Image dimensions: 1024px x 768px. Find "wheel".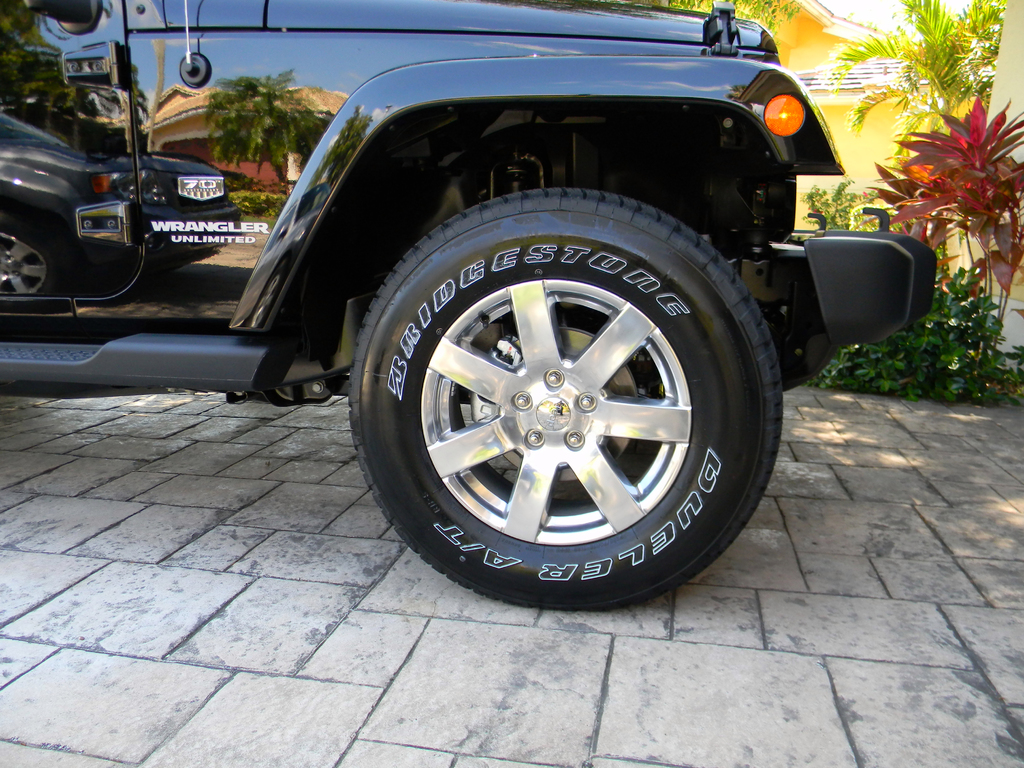
0,205,68,321.
